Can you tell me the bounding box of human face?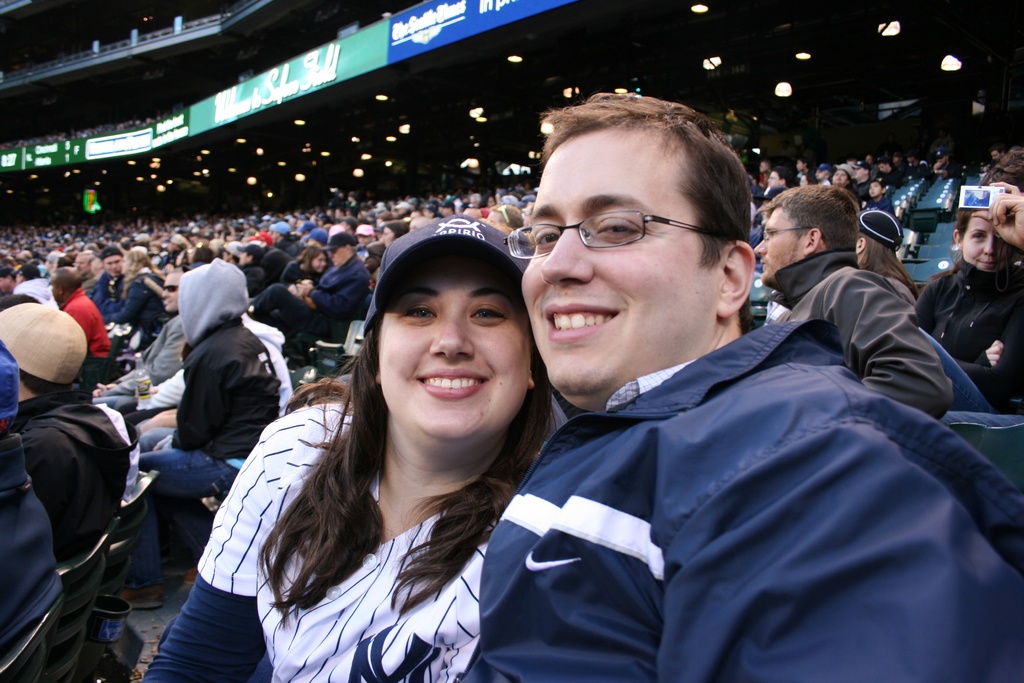
BBox(101, 258, 124, 276).
